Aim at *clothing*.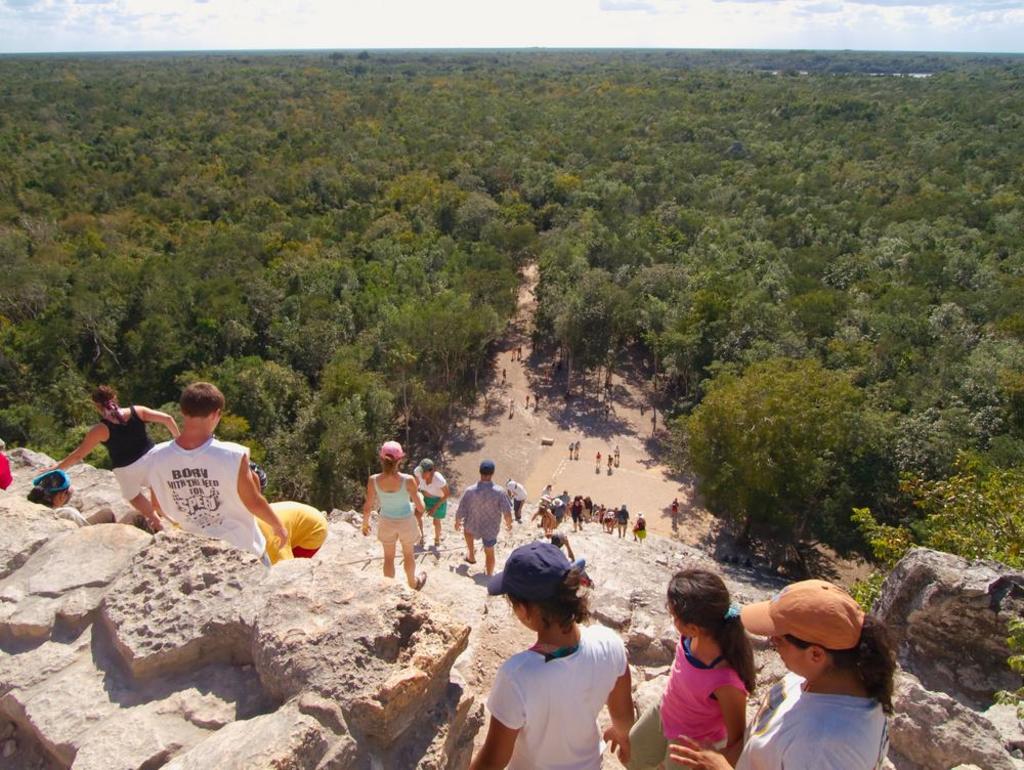
Aimed at <box>493,622,625,769</box>.
